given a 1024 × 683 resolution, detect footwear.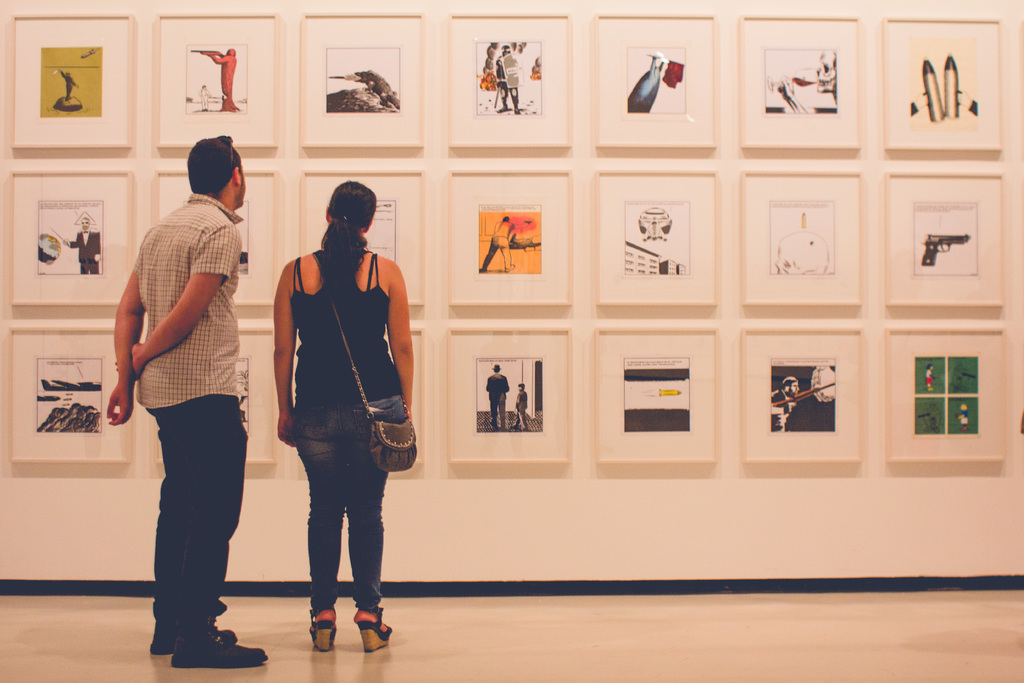
x1=172 y1=599 x2=270 y2=666.
